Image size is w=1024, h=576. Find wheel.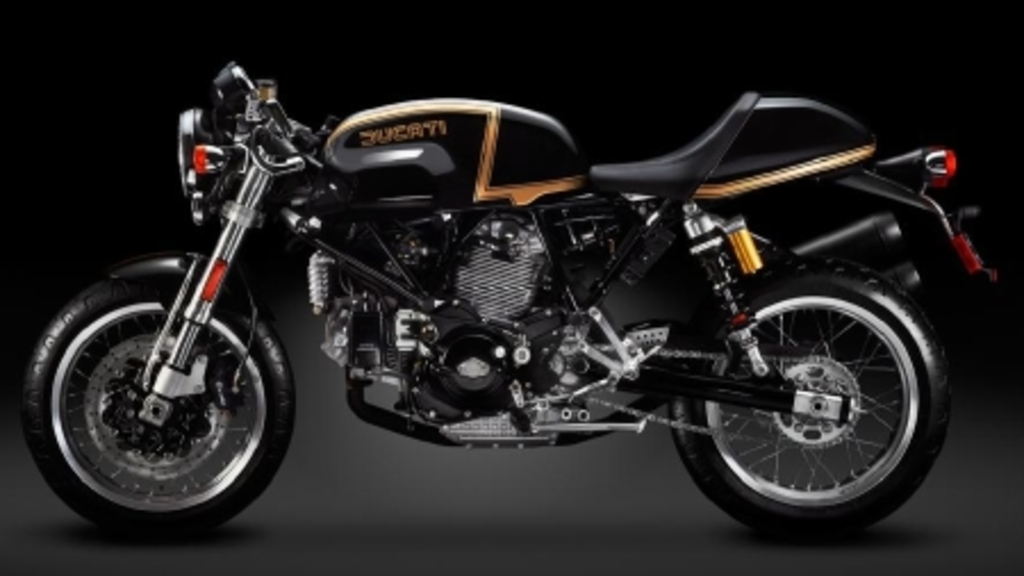
left=27, top=271, right=300, bottom=546.
